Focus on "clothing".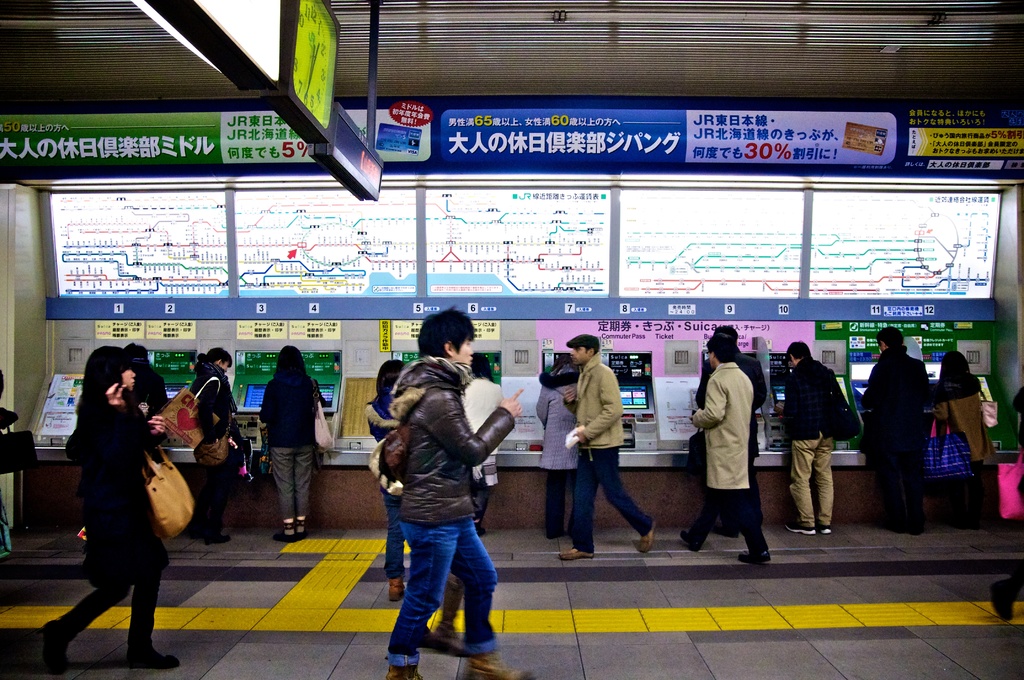
Focused at x1=533 y1=360 x2=579 y2=534.
